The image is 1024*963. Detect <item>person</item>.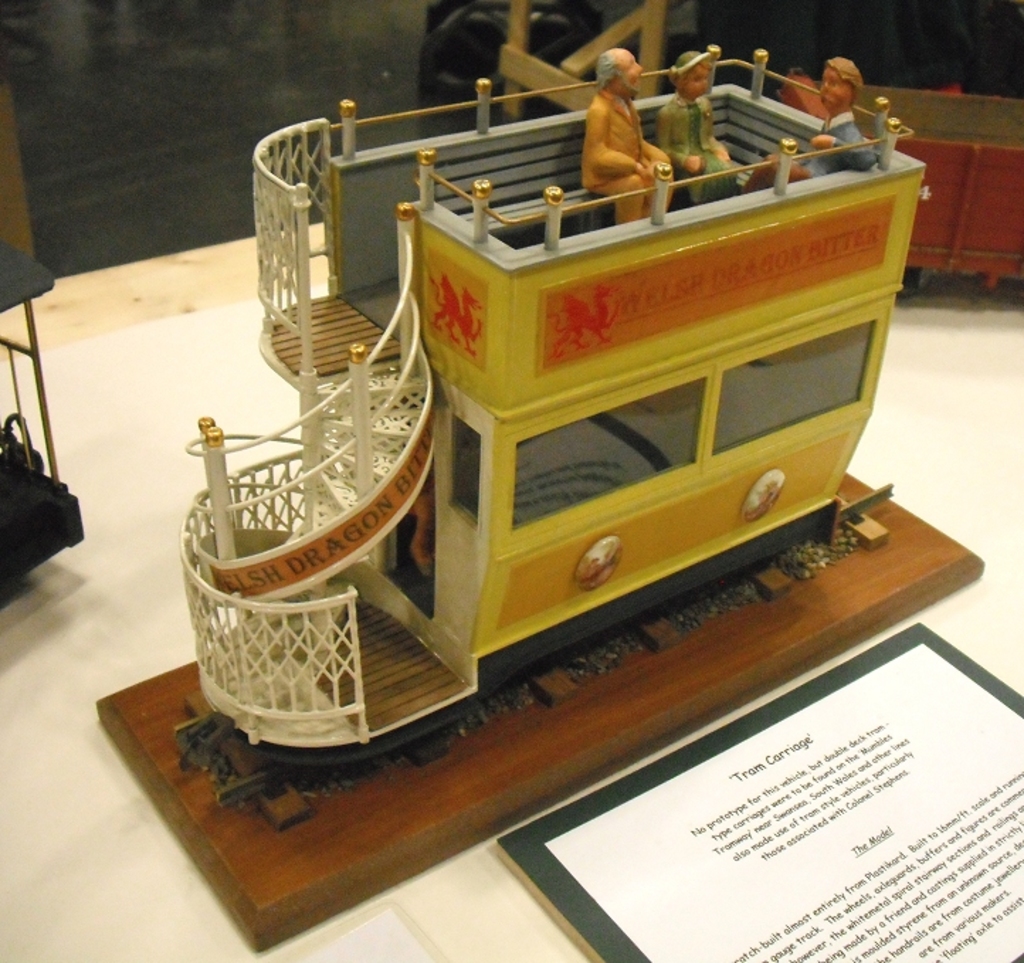
Detection: (x1=567, y1=43, x2=678, y2=199).
